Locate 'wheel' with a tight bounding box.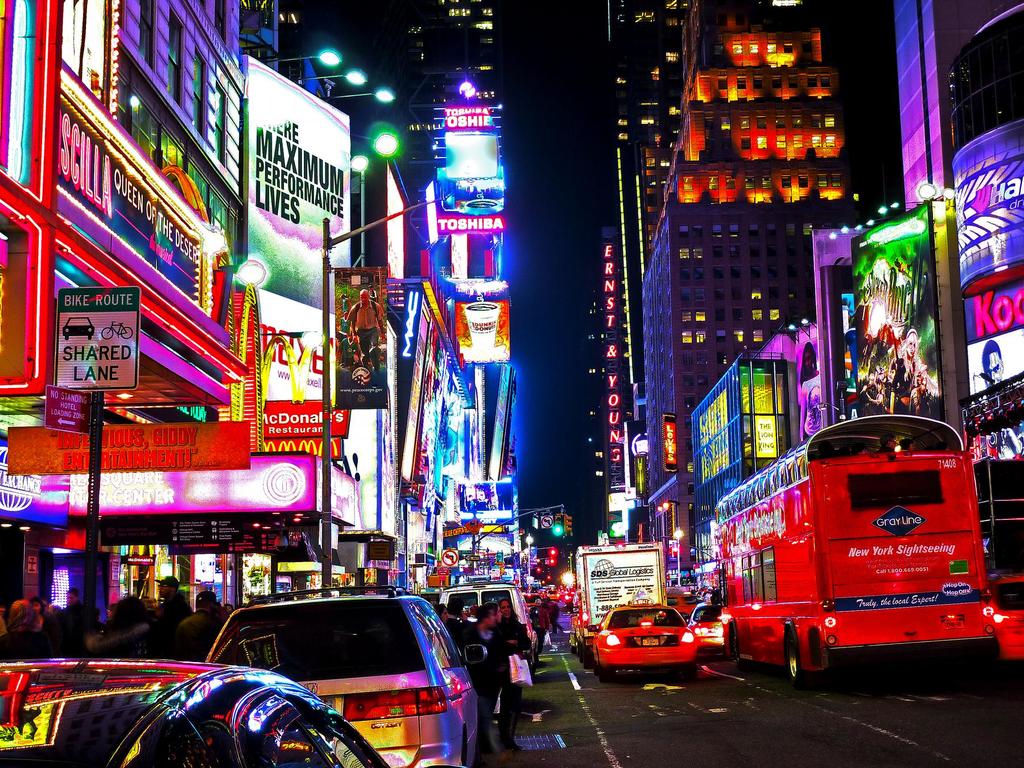
785/638/813/685.
